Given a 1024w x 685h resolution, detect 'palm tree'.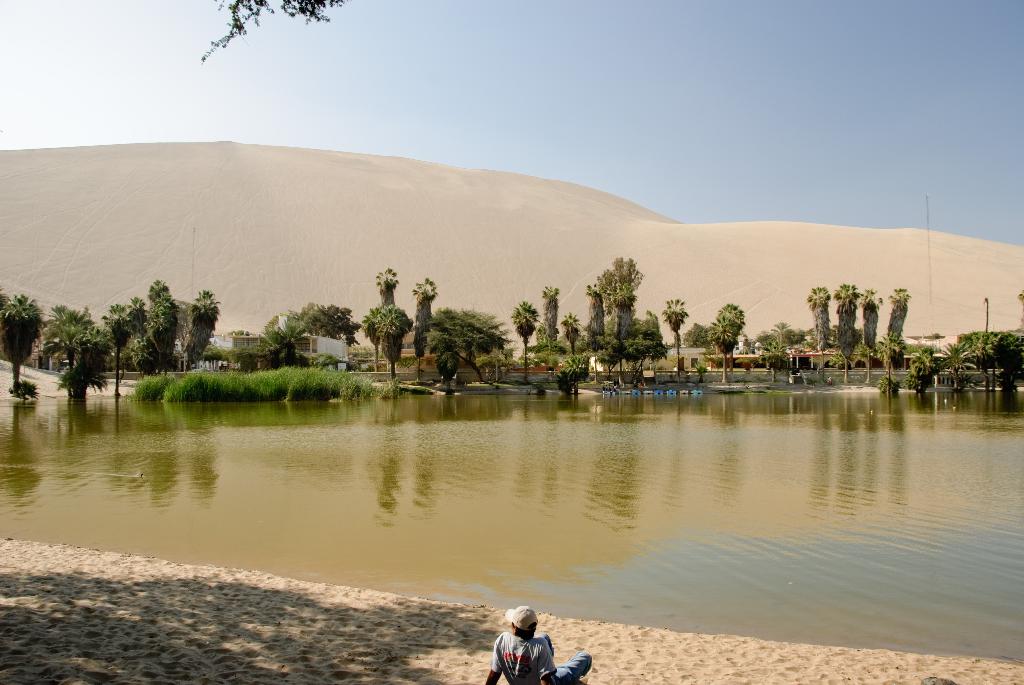
<bbox>559, 312, 582, 350</bbox>.
